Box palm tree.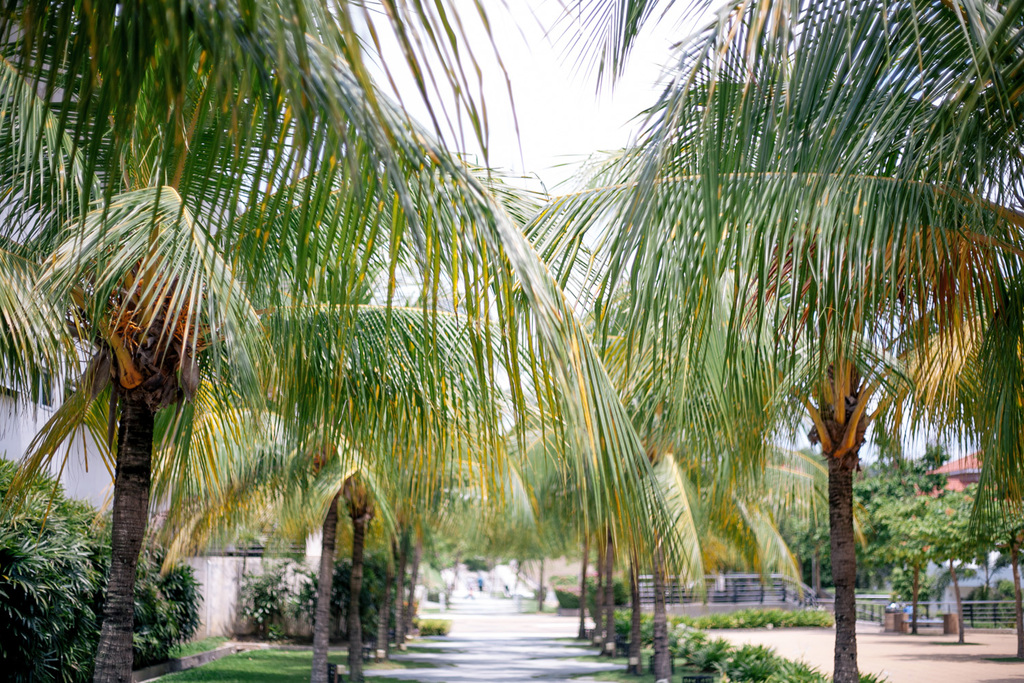
x1=564 y1=0 x2=1023 y2=652.
